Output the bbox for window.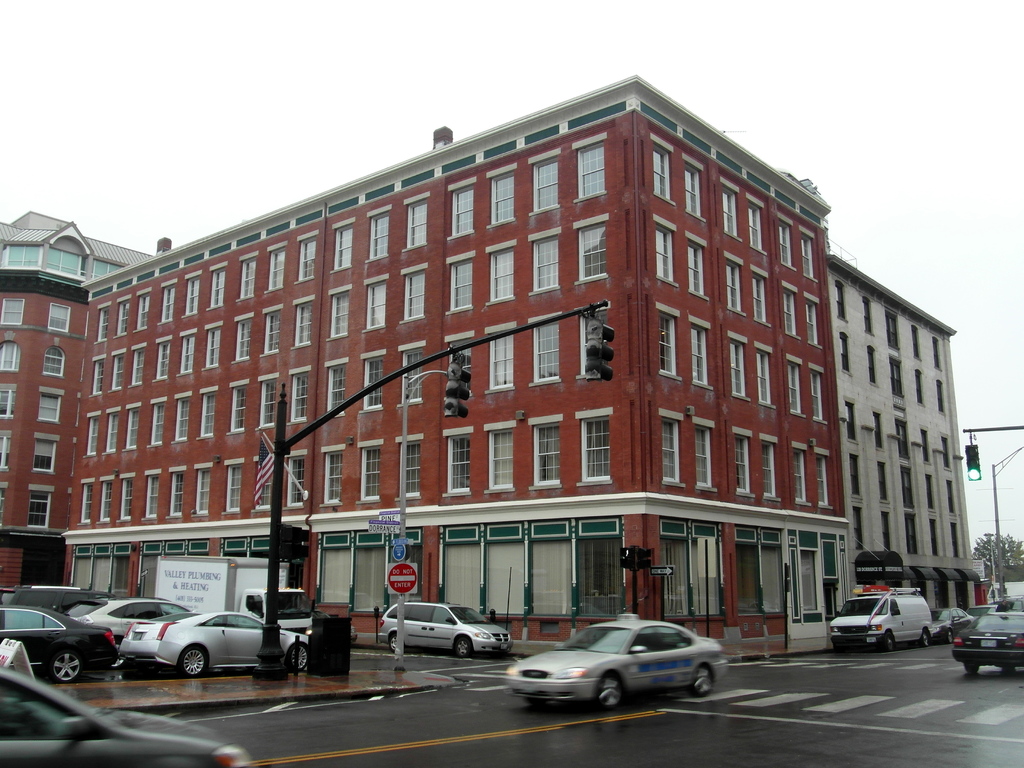
531/236/559/290.
